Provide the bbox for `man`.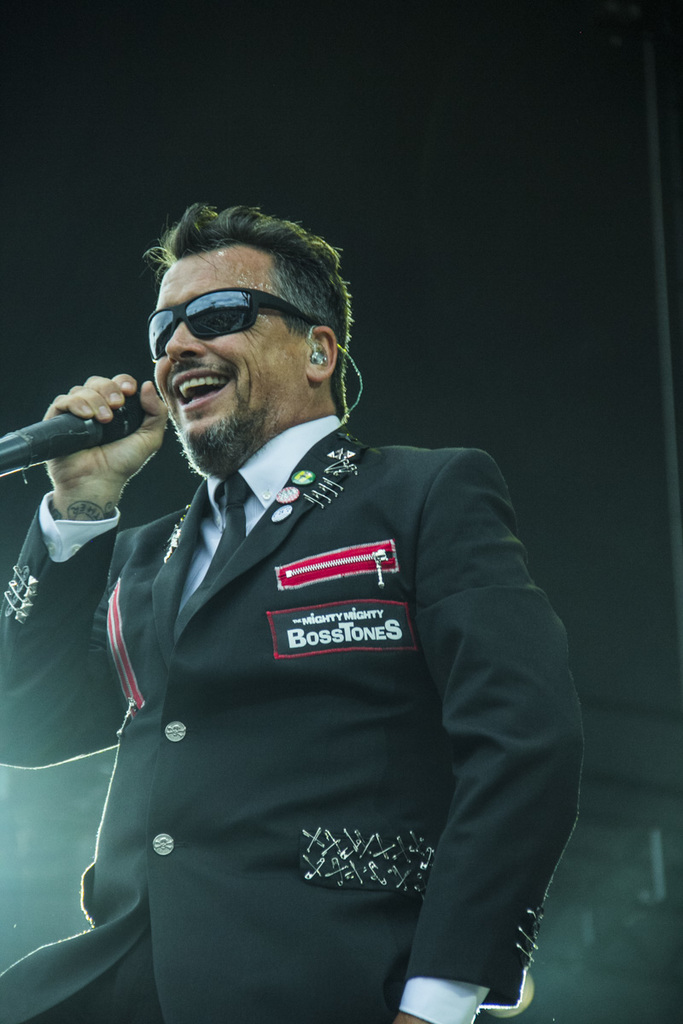
select_region(30, 181, 593, 1004).
